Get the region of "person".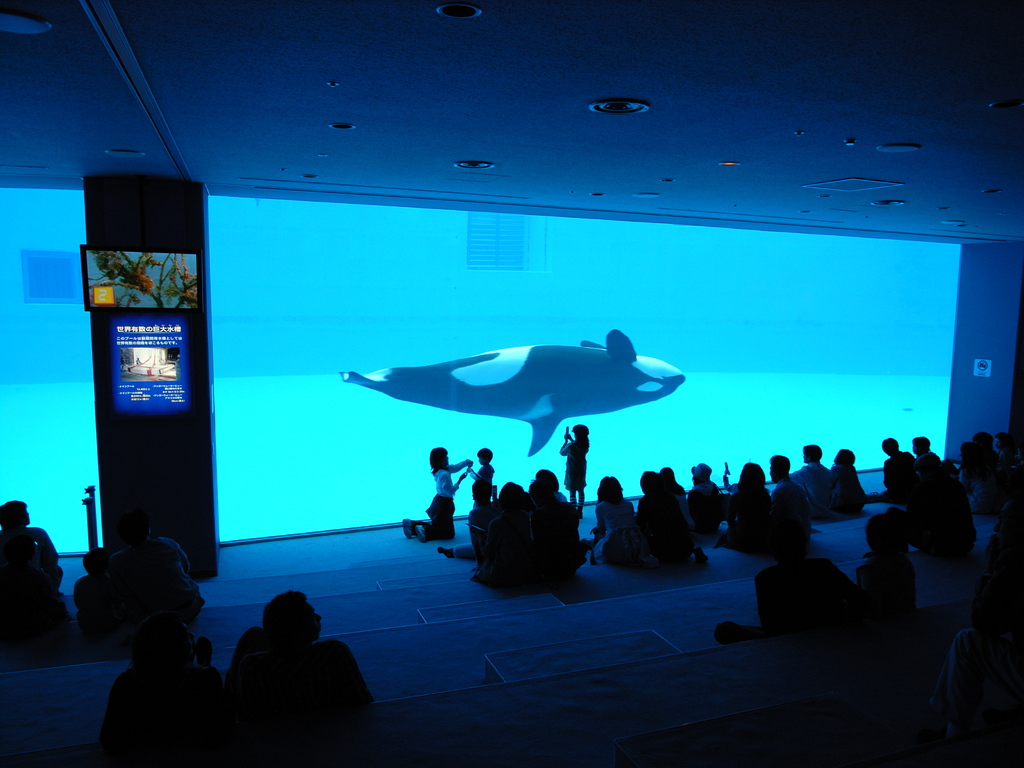
select_region(471, 449, 495, 502).
